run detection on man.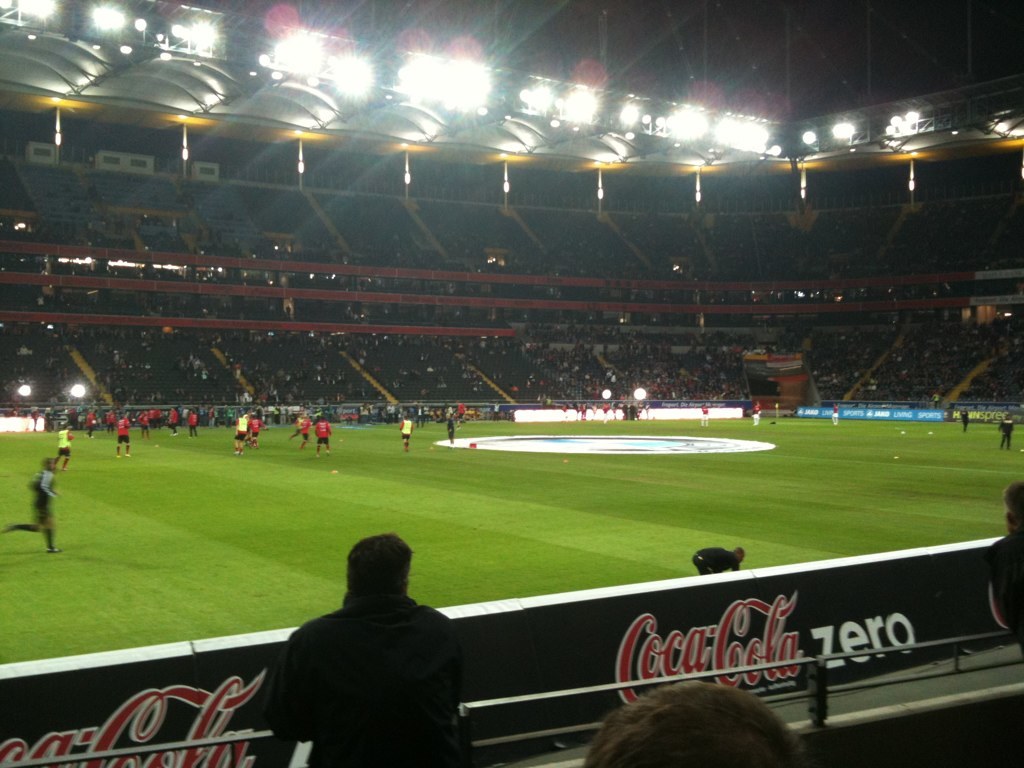
Result: 299:414:313:449.
